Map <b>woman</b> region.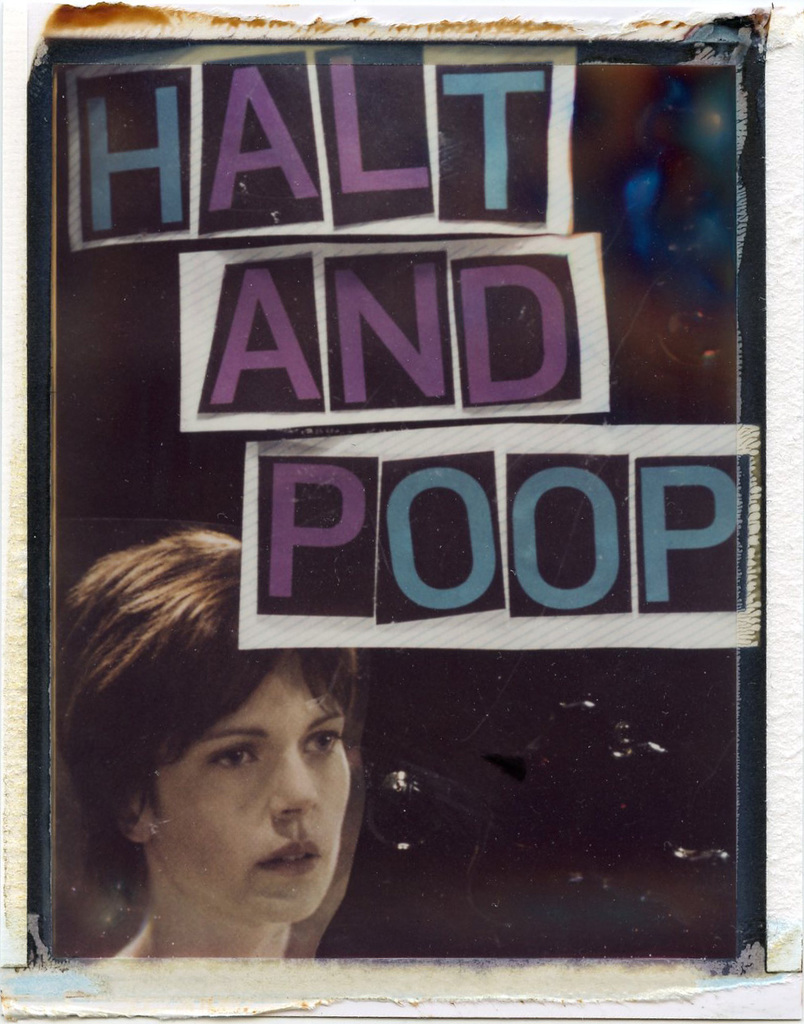
Mapped to <bbox>49, 544, 400, 976</bbox>.
